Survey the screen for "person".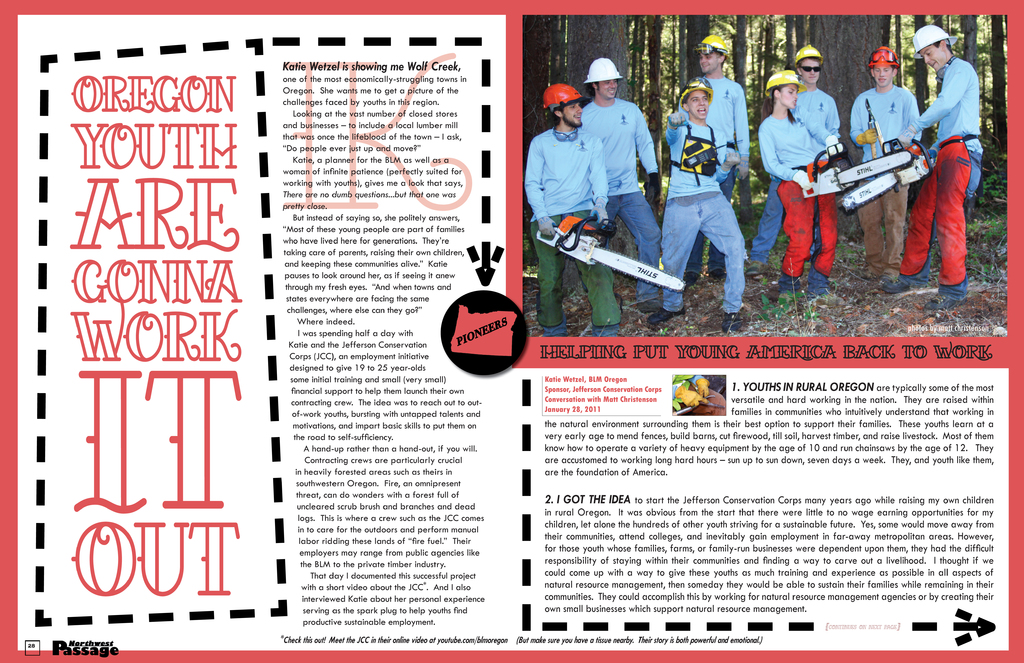
Survey found: bbox=[753, 69, 851, 300].
